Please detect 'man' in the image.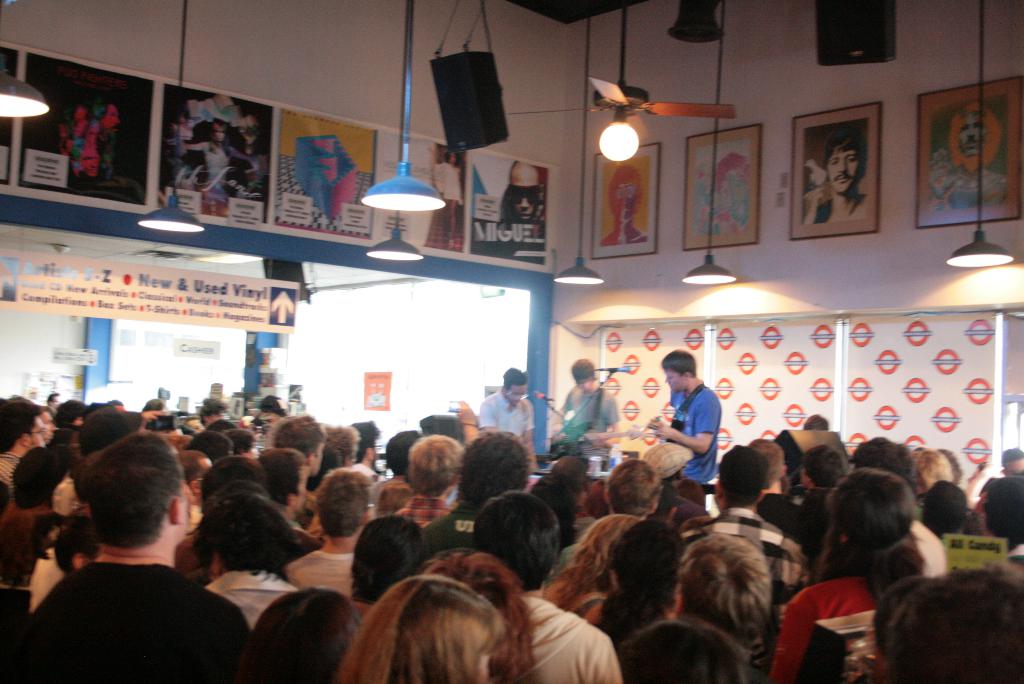
x1=15, y1=437, x2=254, y2=683.
